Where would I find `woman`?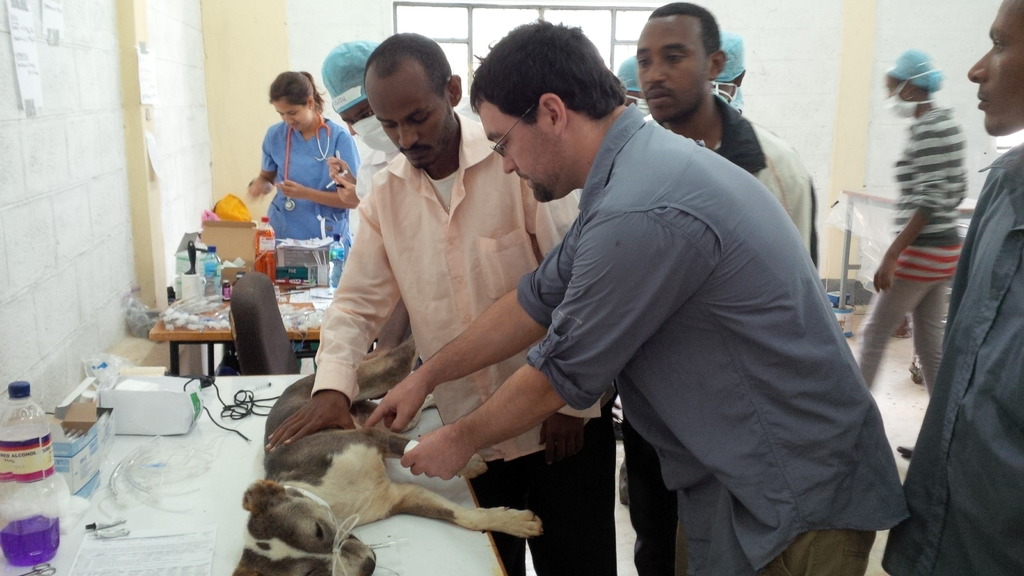
At locate(854, 54, 969, 406).
